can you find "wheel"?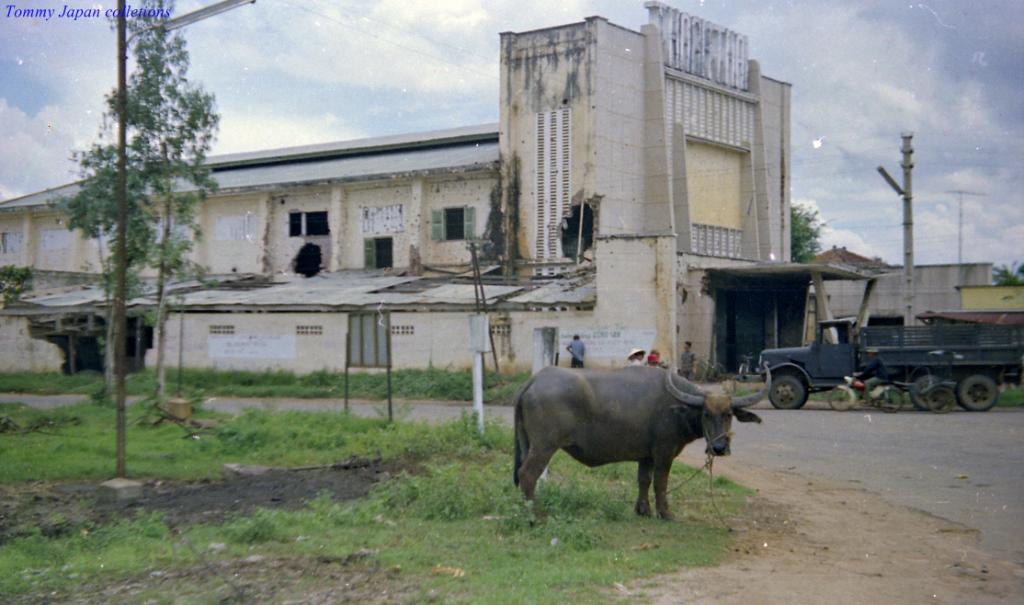
Yes, bounding box: [762, 371, 811, 408].
